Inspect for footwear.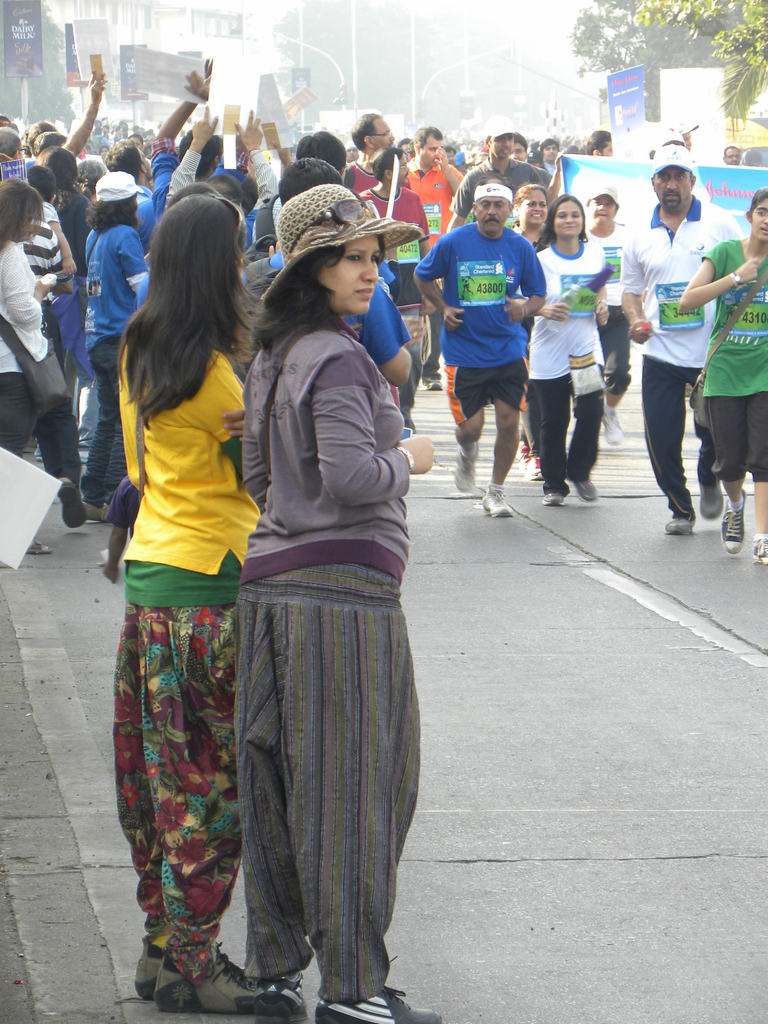
Inspection: (left=525, top=454, right=545, bottom=484).
